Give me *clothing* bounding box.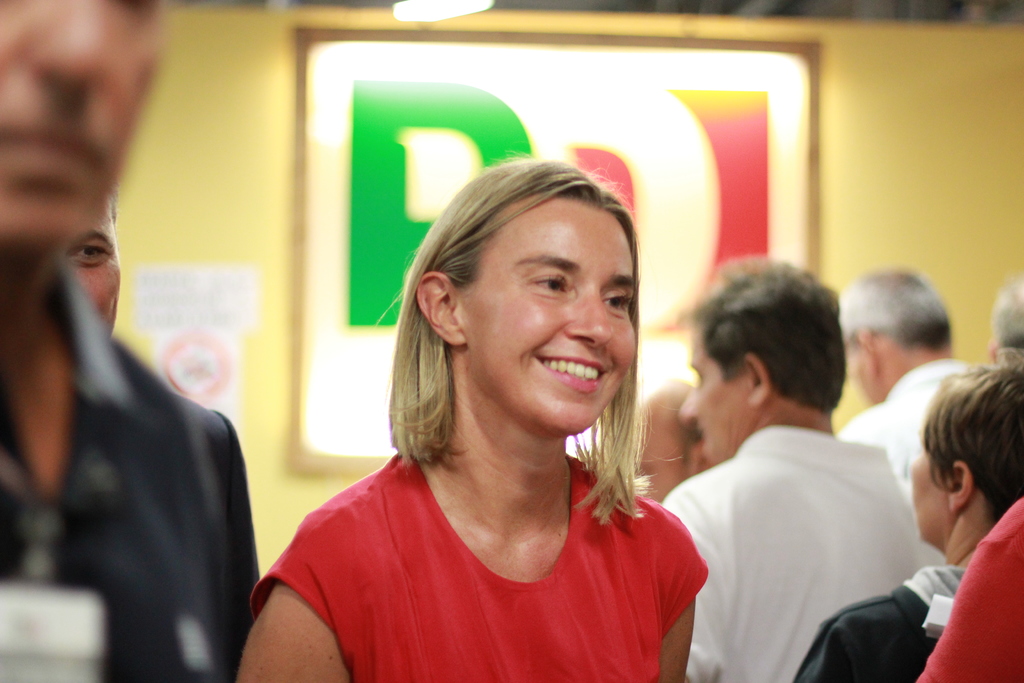
crop(660, 428, 945, 682).
